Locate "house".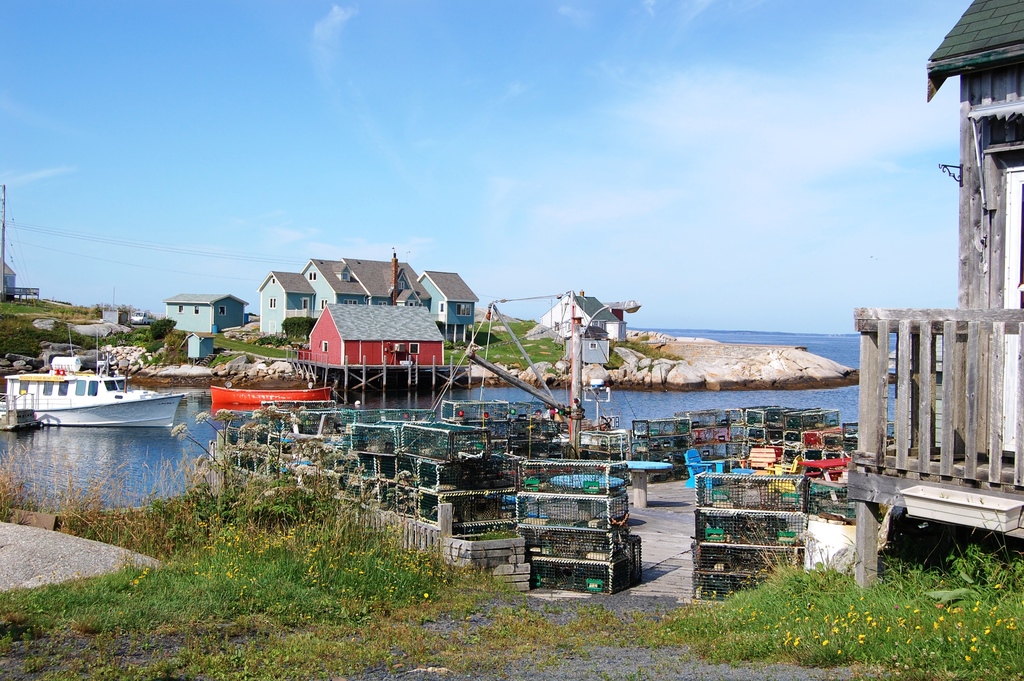
Bounding box: box(926, 0, 1021, 460).
